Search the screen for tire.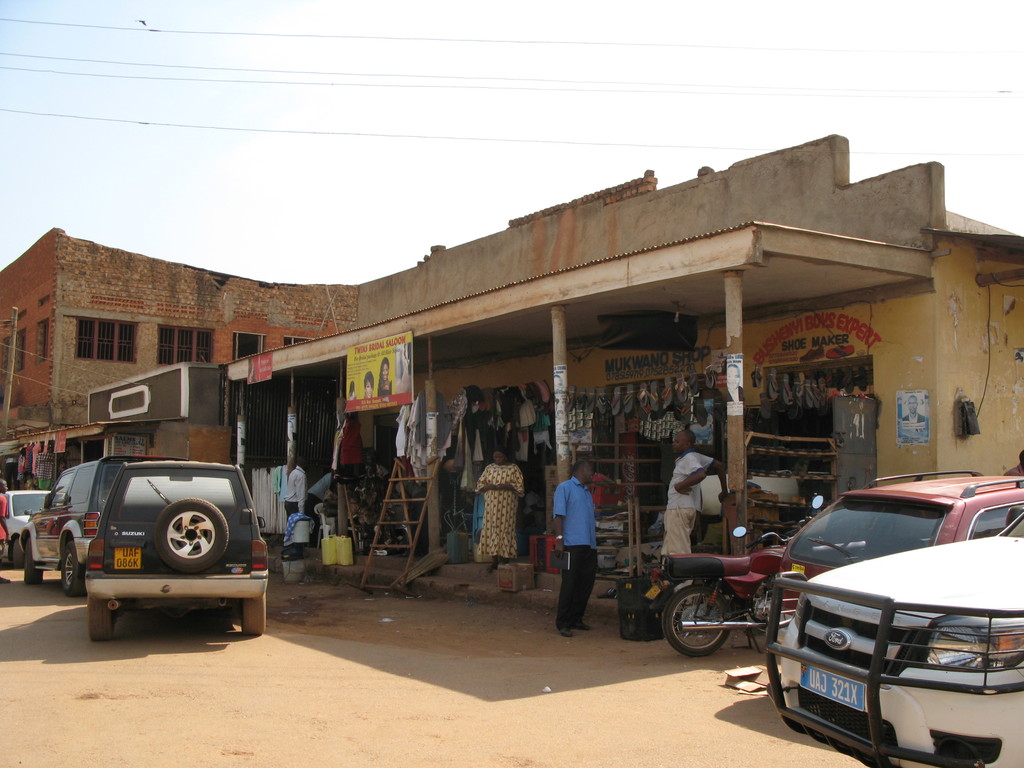
Found at locate(12, 538, 24, 566).
